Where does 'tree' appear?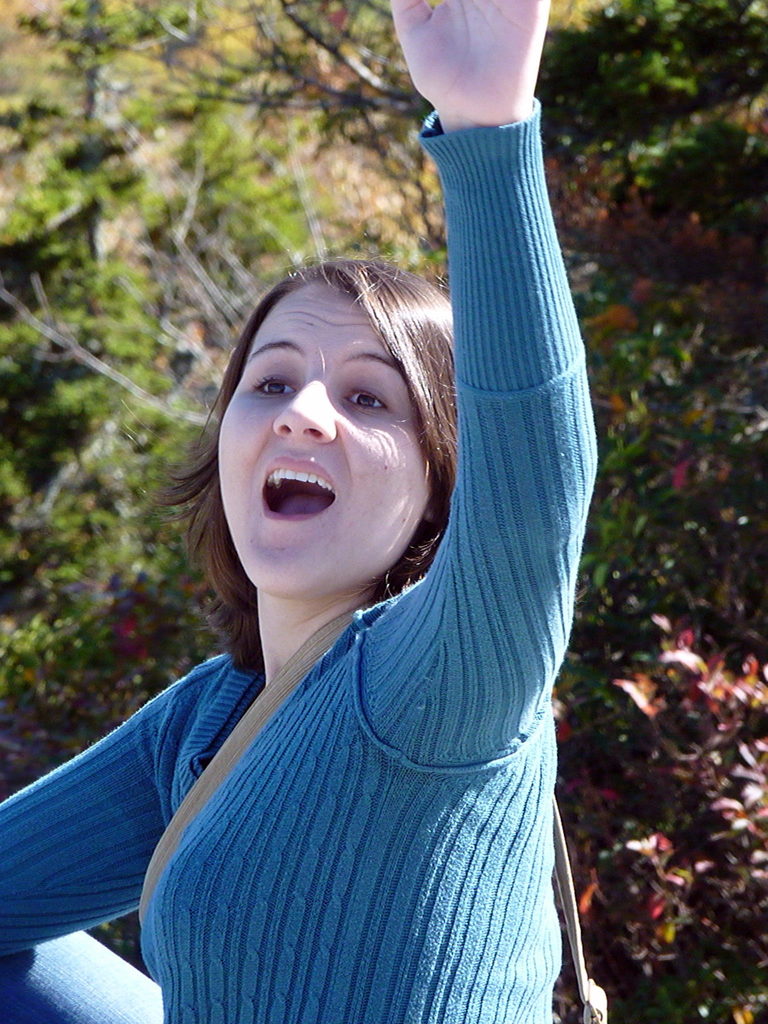
Appears at Rect(0, 0, 767, 1023).
